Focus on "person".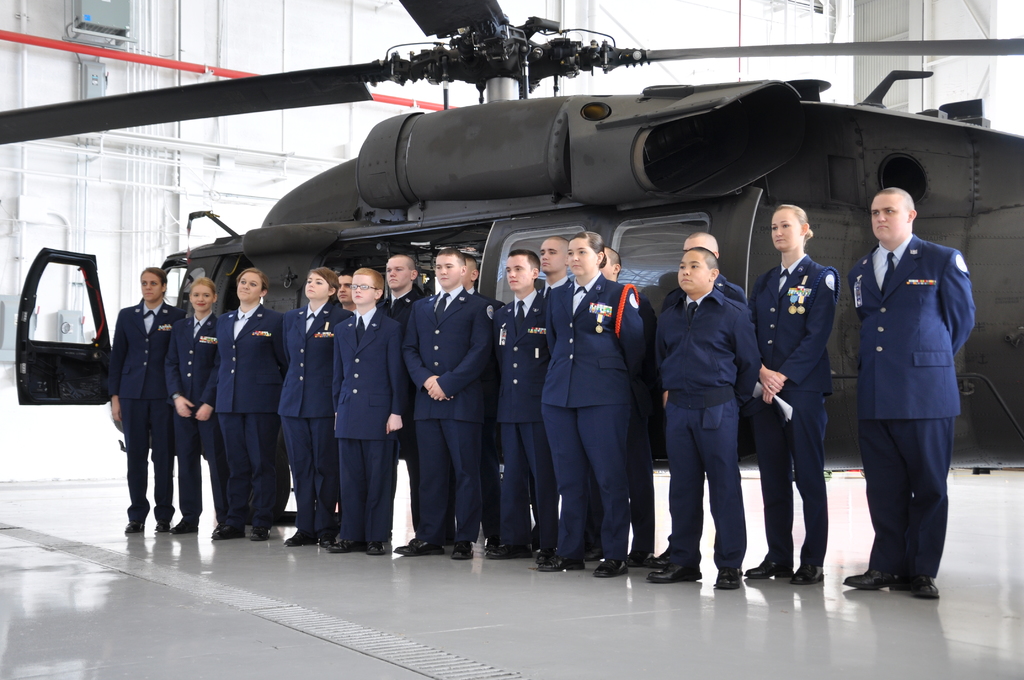
Focused at bbox=(647, 249, 763, 588).
